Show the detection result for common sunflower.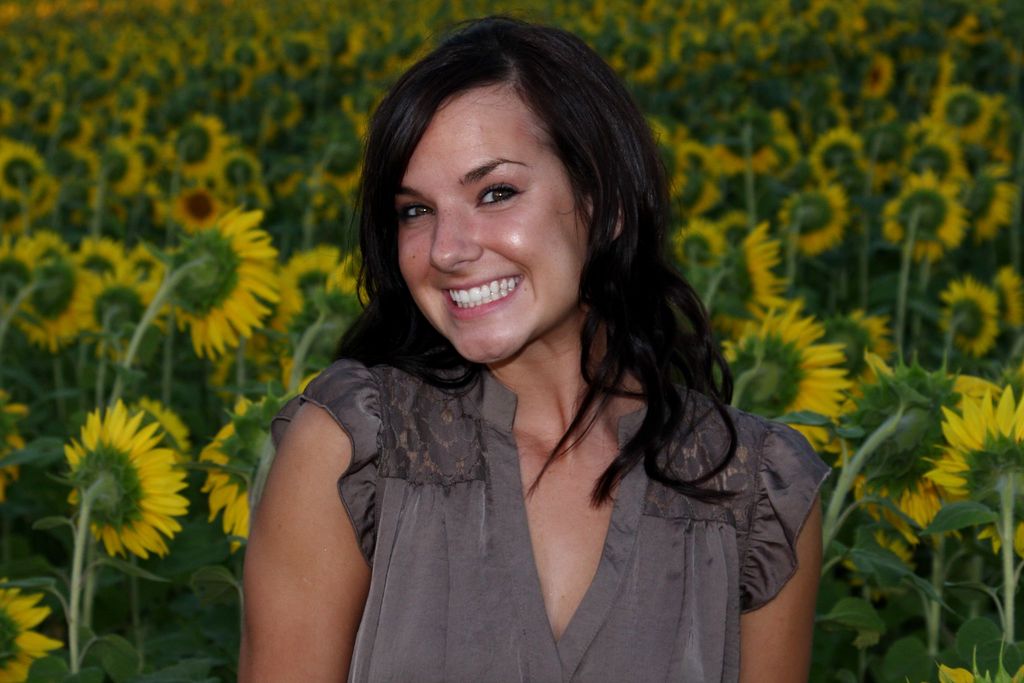
<box>279,256,333,329</box>.
